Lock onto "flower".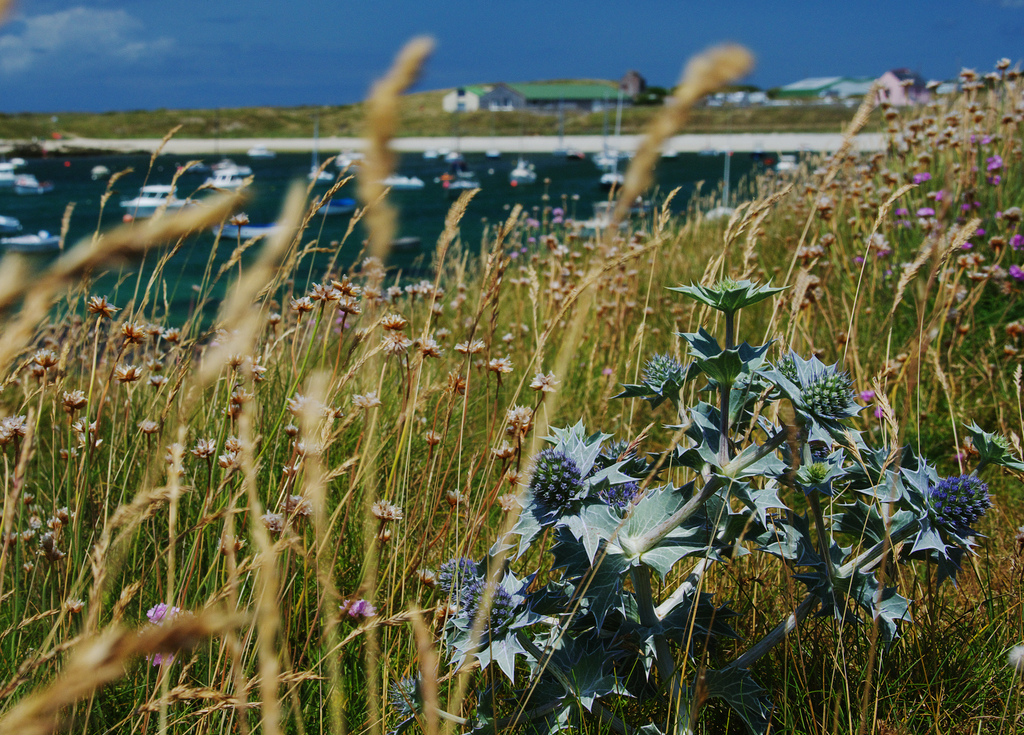
Locked: bbox=(261, 510, 287, 533).
